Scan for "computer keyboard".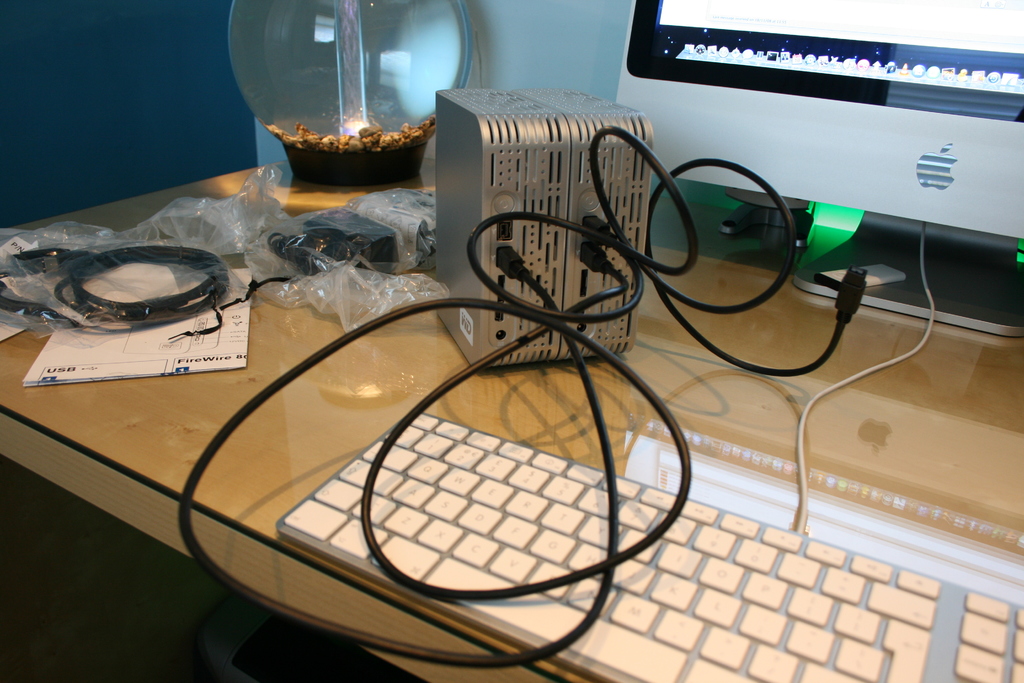
Scan result: region(276, 408, 1023, 682).
